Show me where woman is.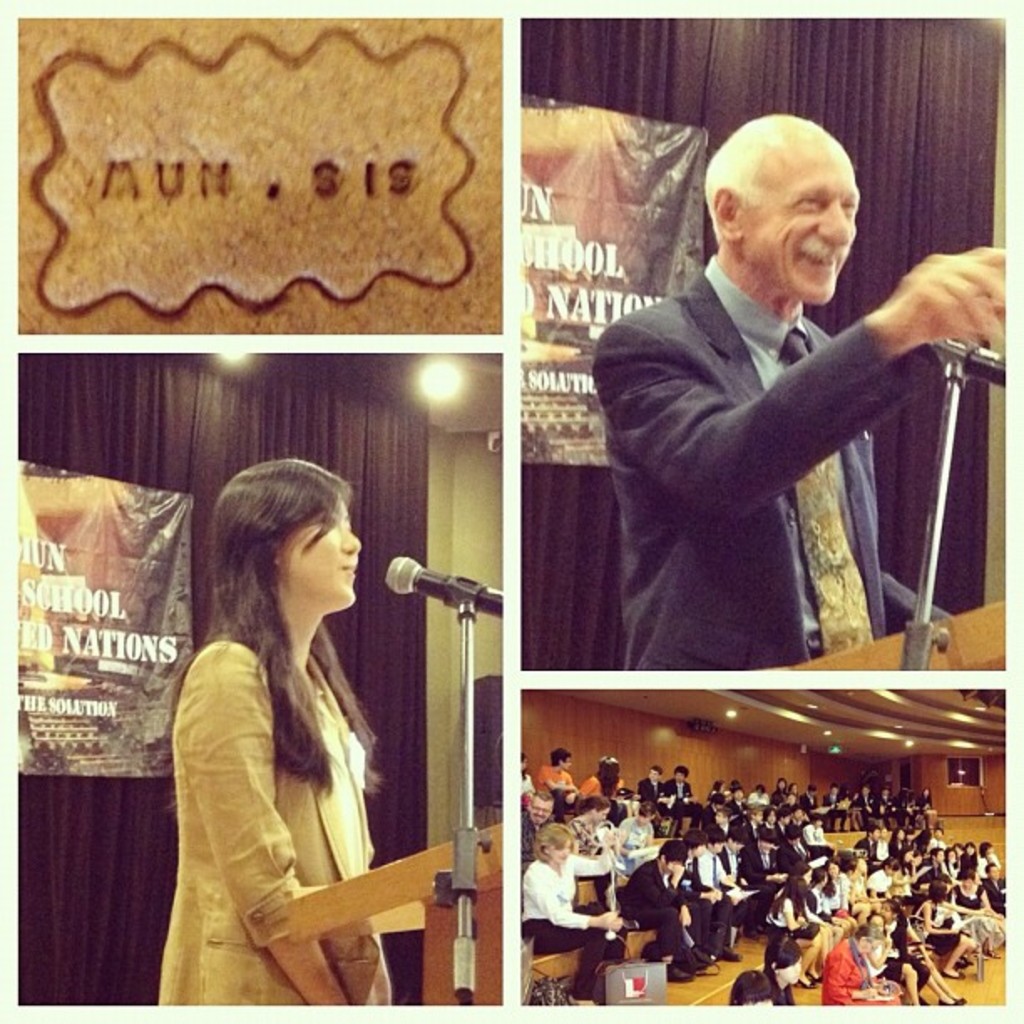
woman is at (left=146, top=443, right=453, bottom=1023).
